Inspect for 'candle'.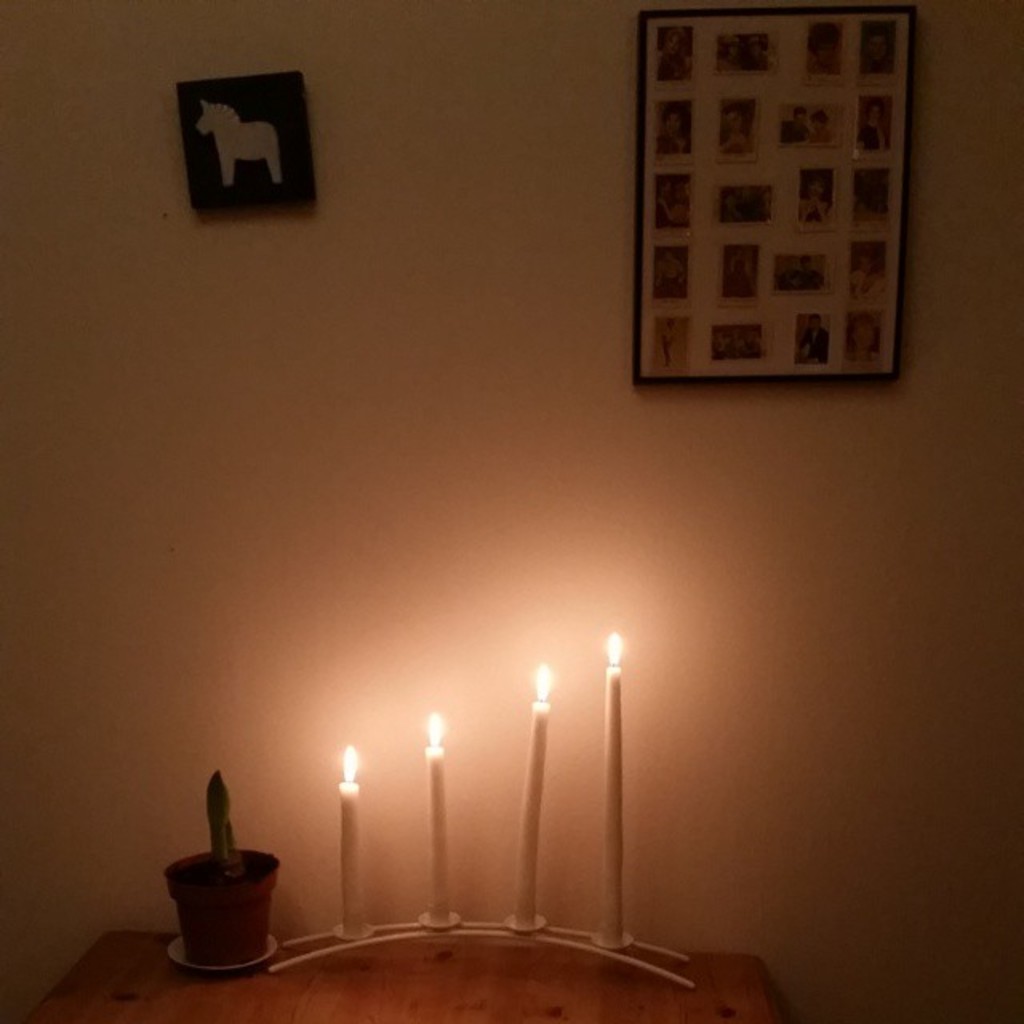
Inspection: locate(510, 664, 550, 925).
